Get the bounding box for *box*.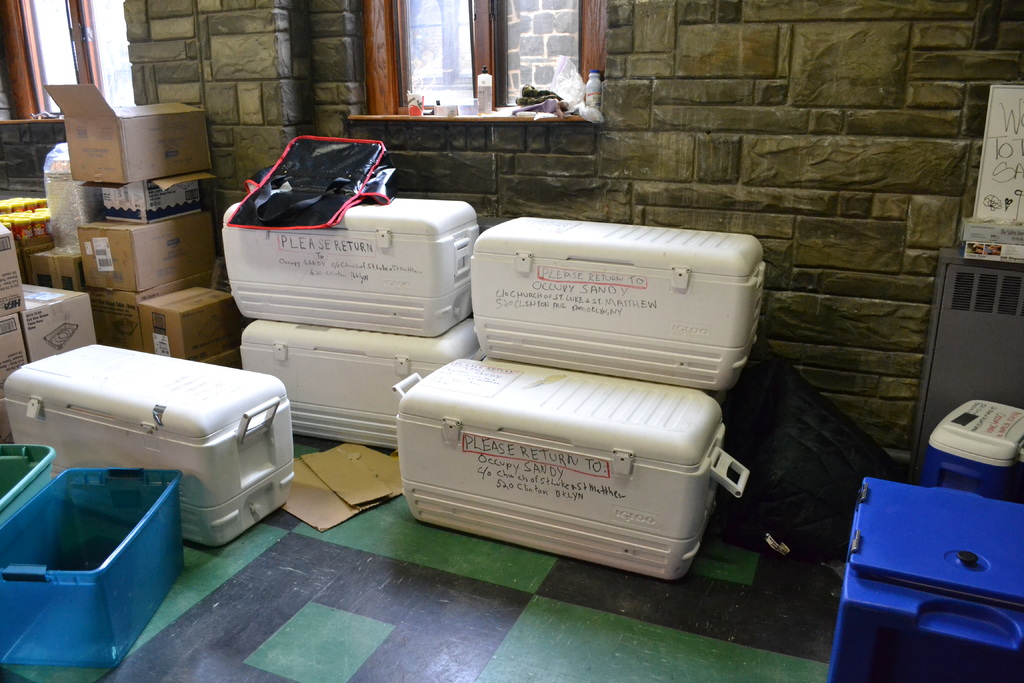
l=14, t=284, r=95, b=363.
